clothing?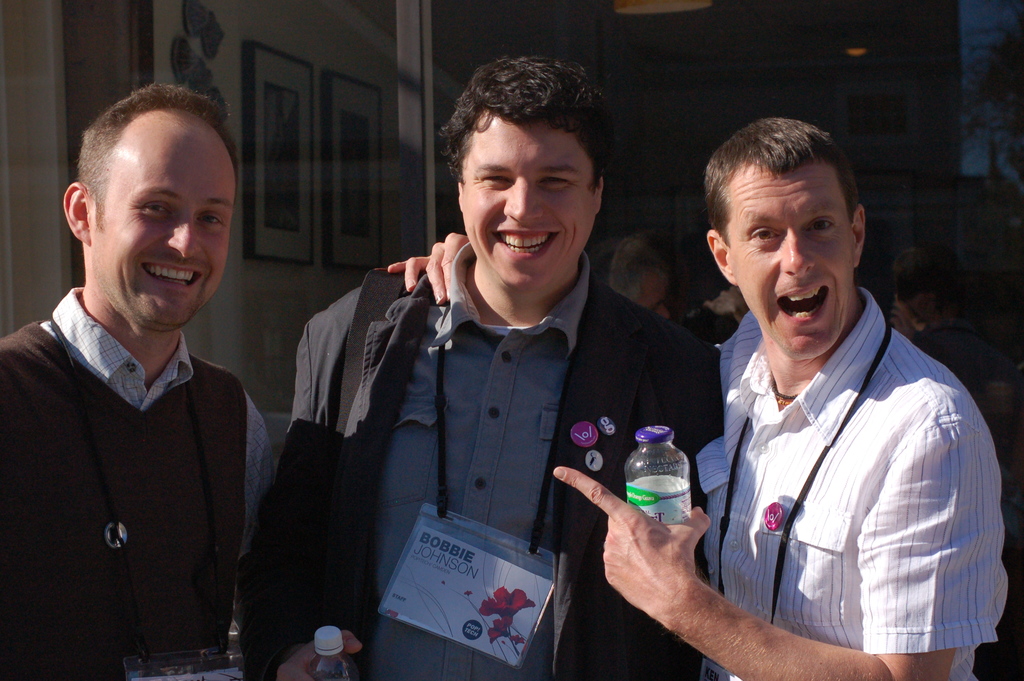
bbox=(0, 288, 278, 680)
